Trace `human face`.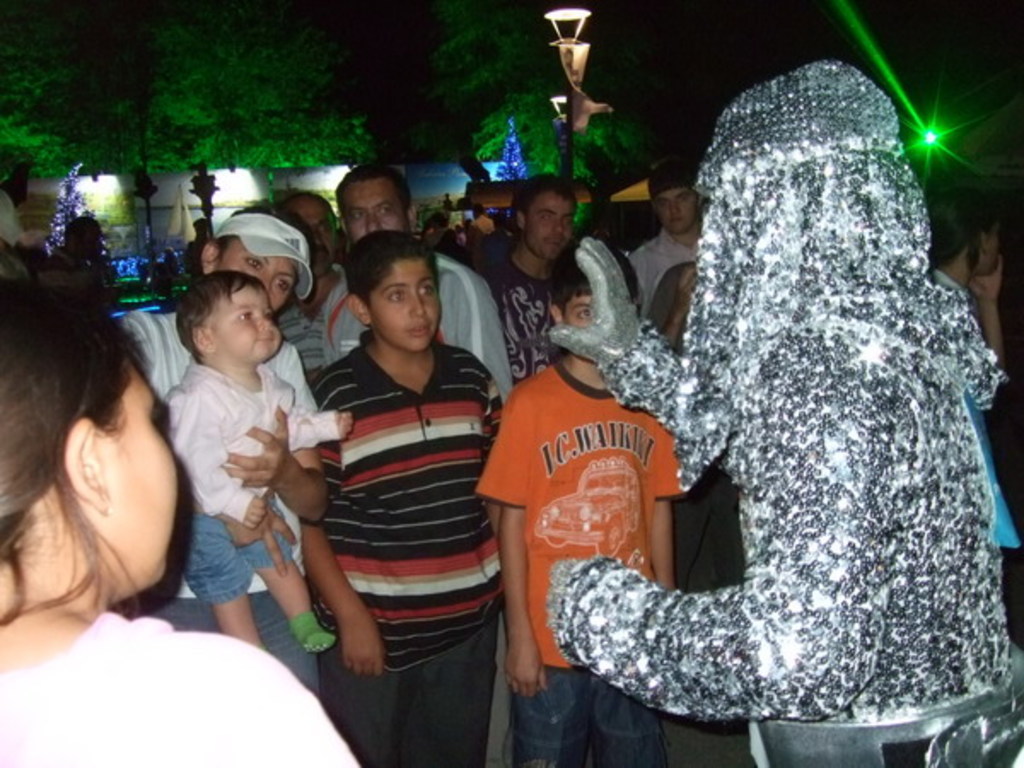
Traced to BBox(99, 355, 183, 597).
